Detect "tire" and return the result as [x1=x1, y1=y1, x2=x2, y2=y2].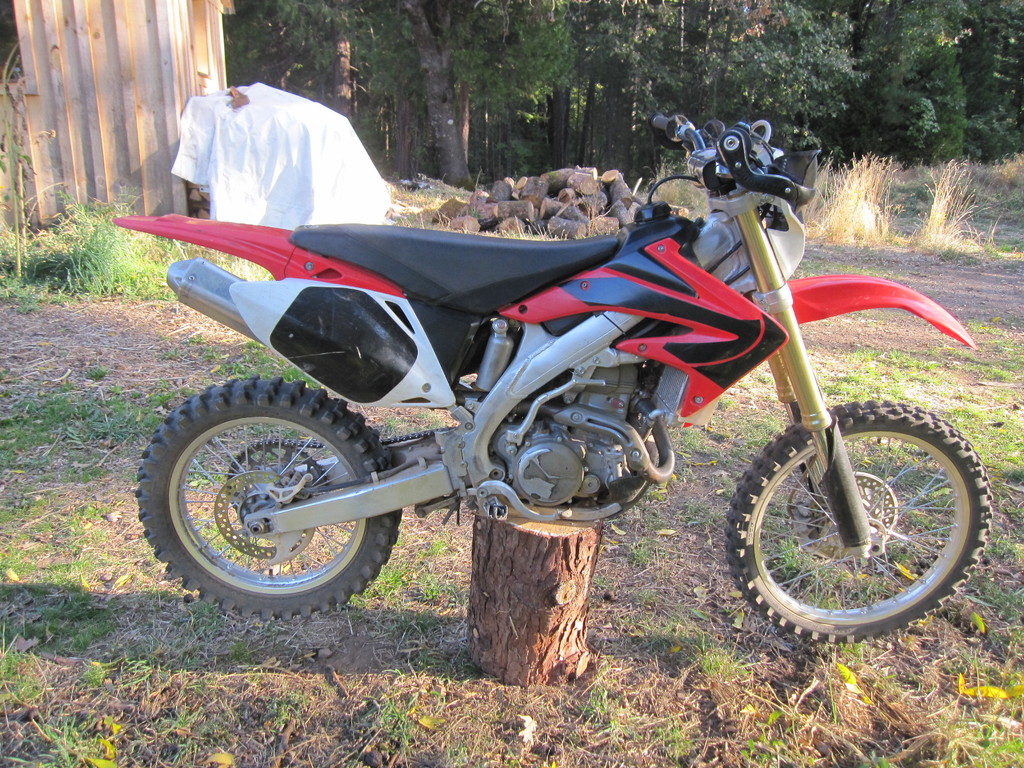
[x1=725, y1=397, x2=984, y2=641].
